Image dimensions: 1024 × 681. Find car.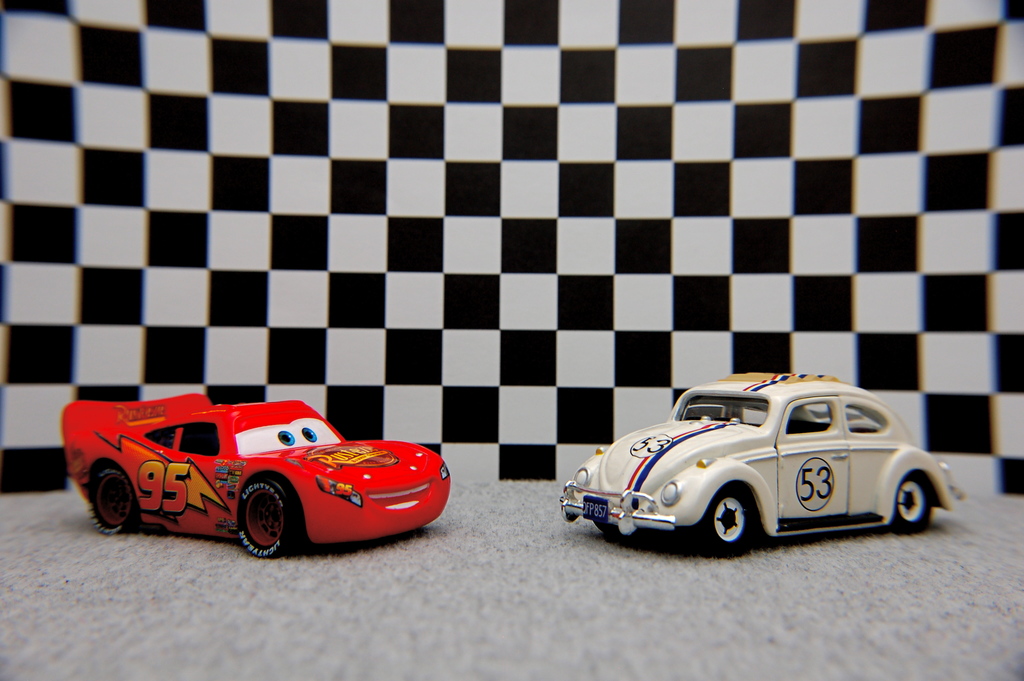
Rect(561, 371, 968, 551).
